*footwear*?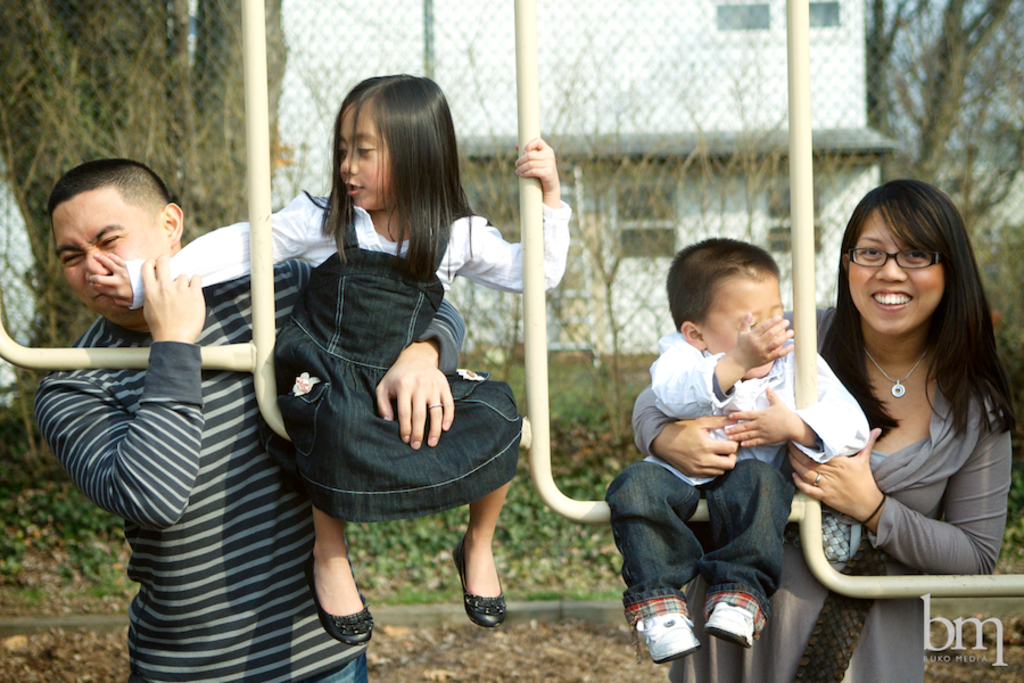
BBox(705, 601, 755, 645)
